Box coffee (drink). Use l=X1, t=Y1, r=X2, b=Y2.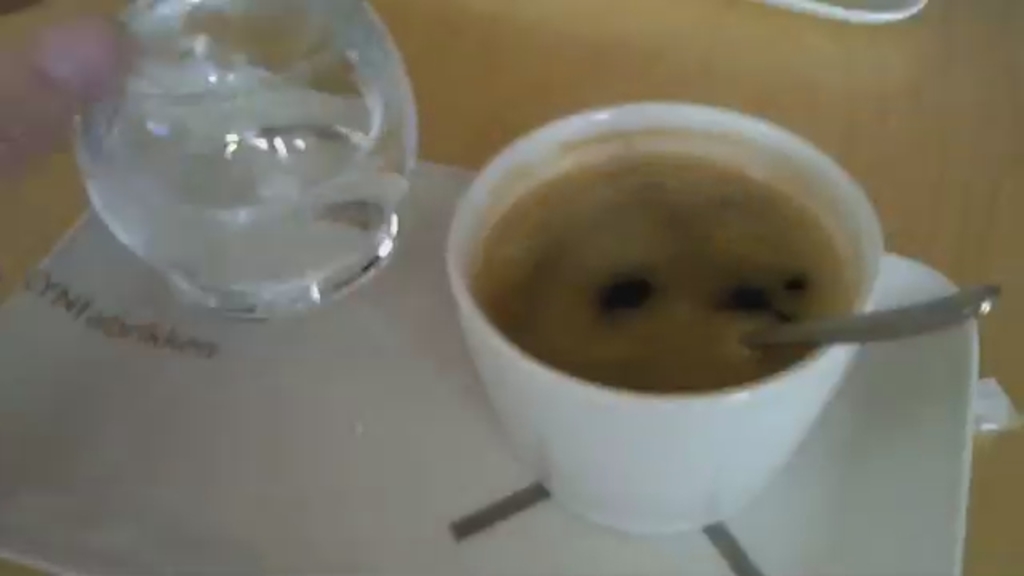
l=475, t=154, r=856, b=389.
